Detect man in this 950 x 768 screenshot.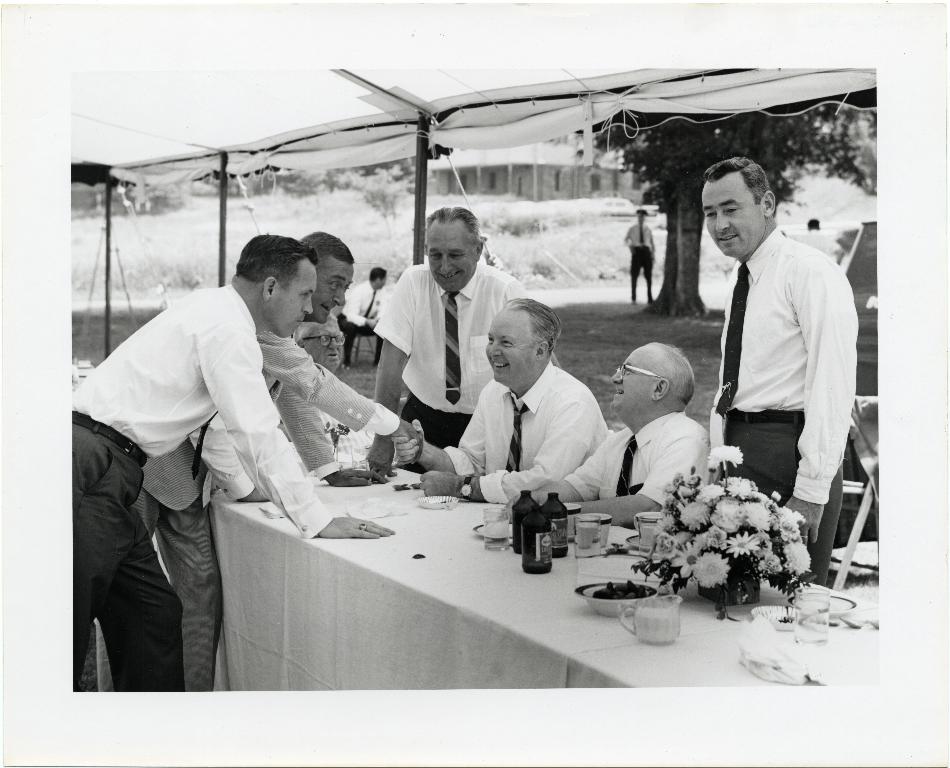
Detection: bbox=[335, 266, 390, 365].
